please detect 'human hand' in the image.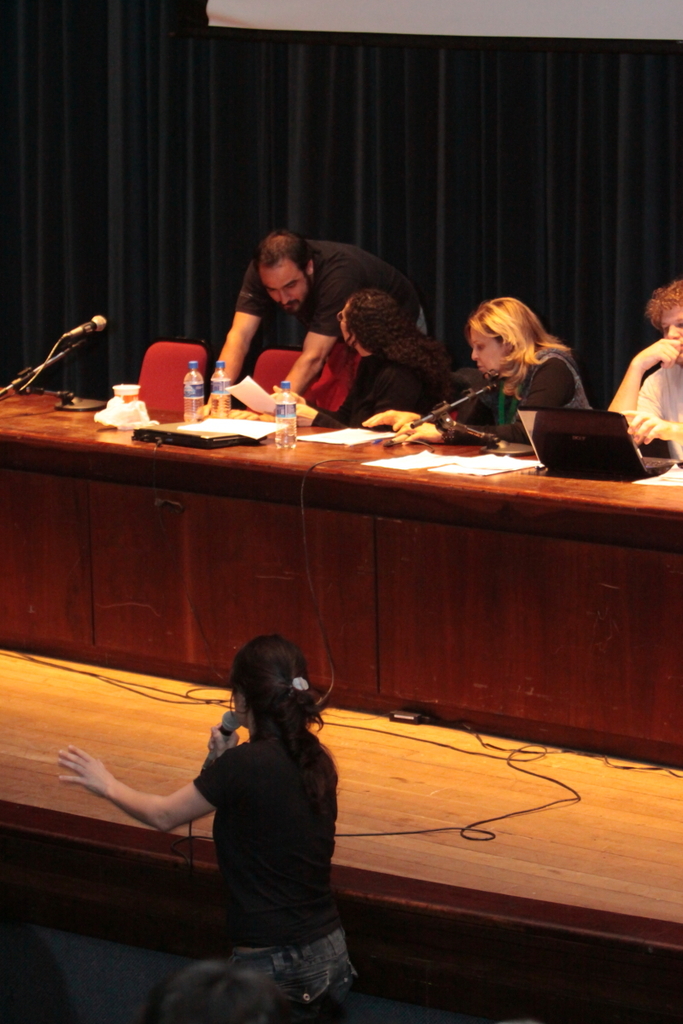
bbox=(638, 336, 682, 370).
